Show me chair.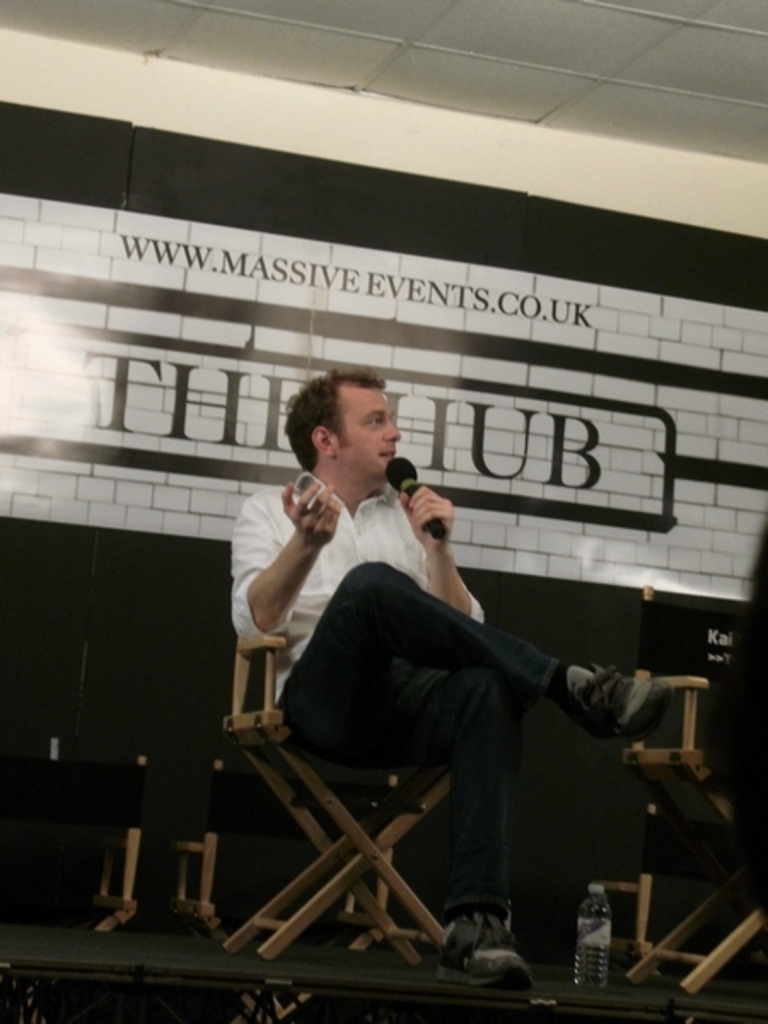
chair is here: 614,667,766,997.
